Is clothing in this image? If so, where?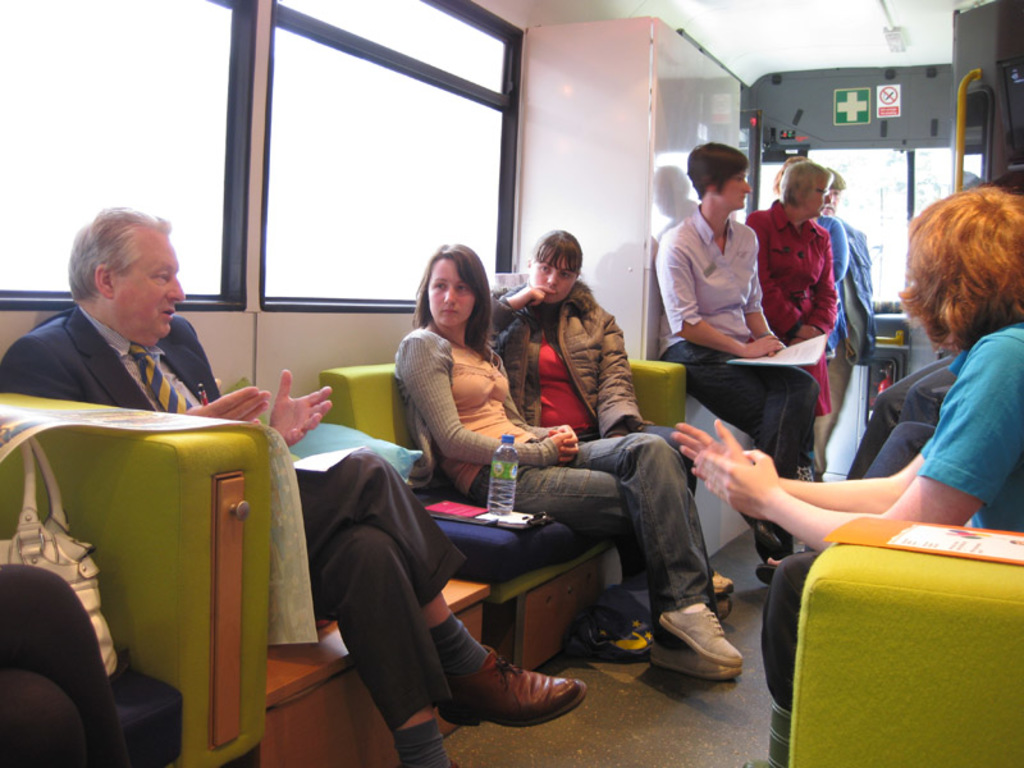
Yes, at bbox(398, 311, 726, 623).
